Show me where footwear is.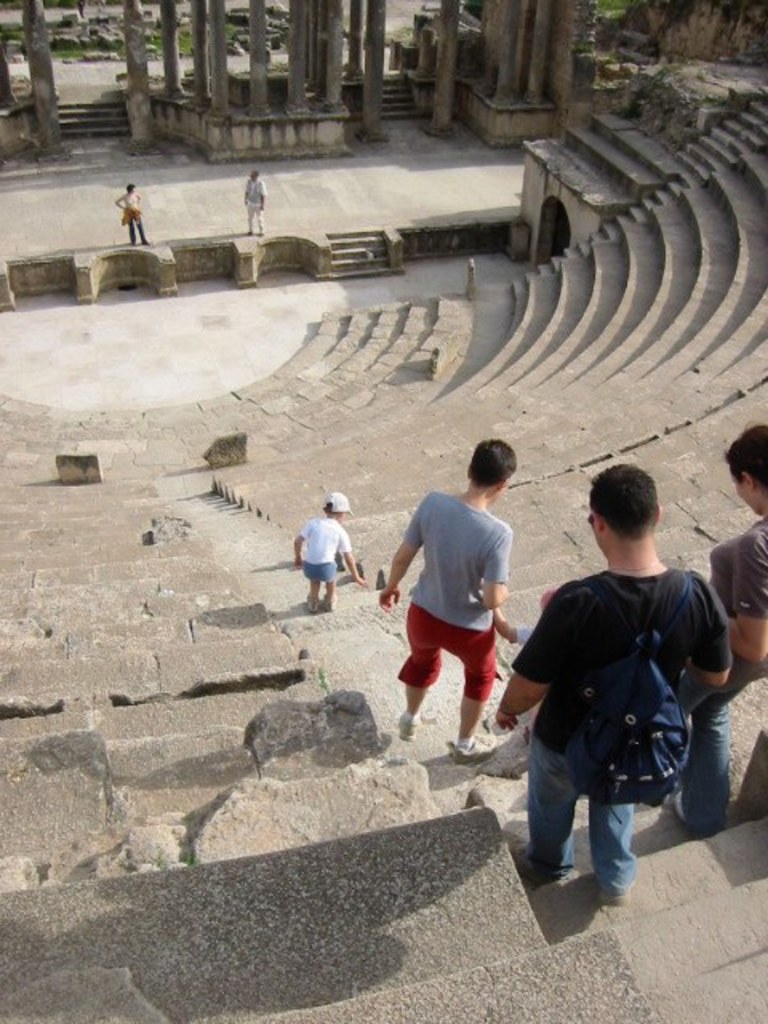
footwear is at 595, 888, 634, 907.
